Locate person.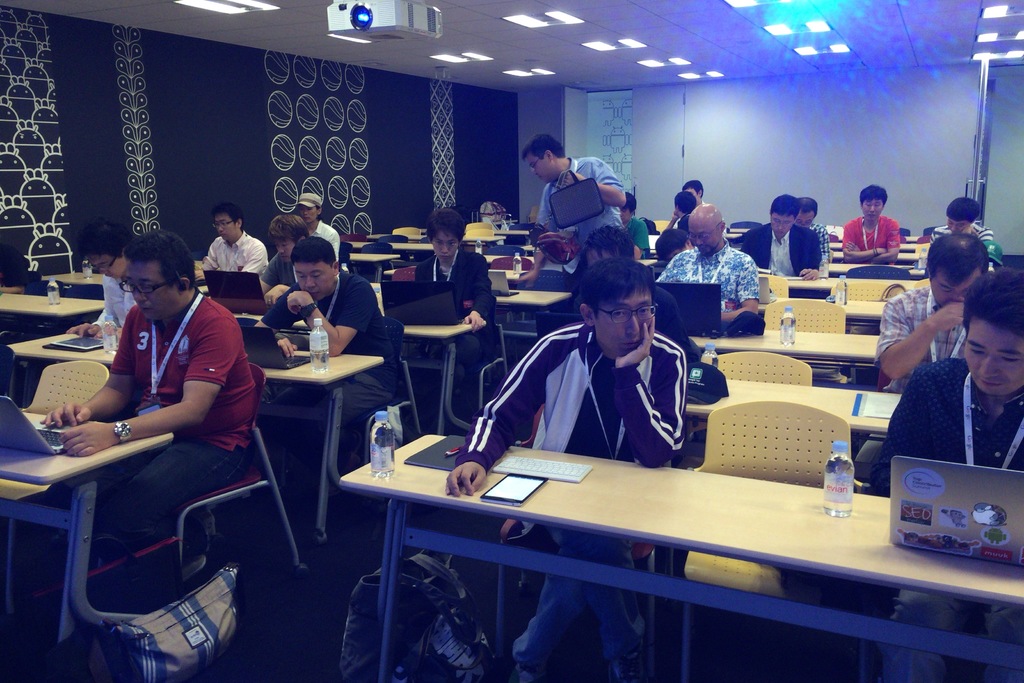
Bounding box: (left=443, top=256, right=687, bottom=682).
